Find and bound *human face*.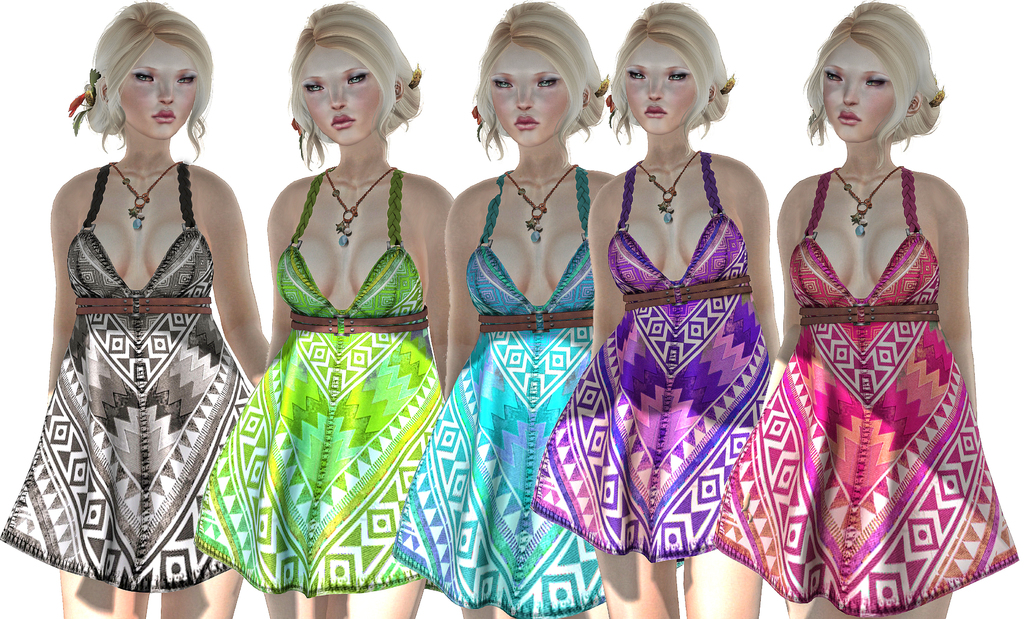
Bound: 623 38 698 131.
